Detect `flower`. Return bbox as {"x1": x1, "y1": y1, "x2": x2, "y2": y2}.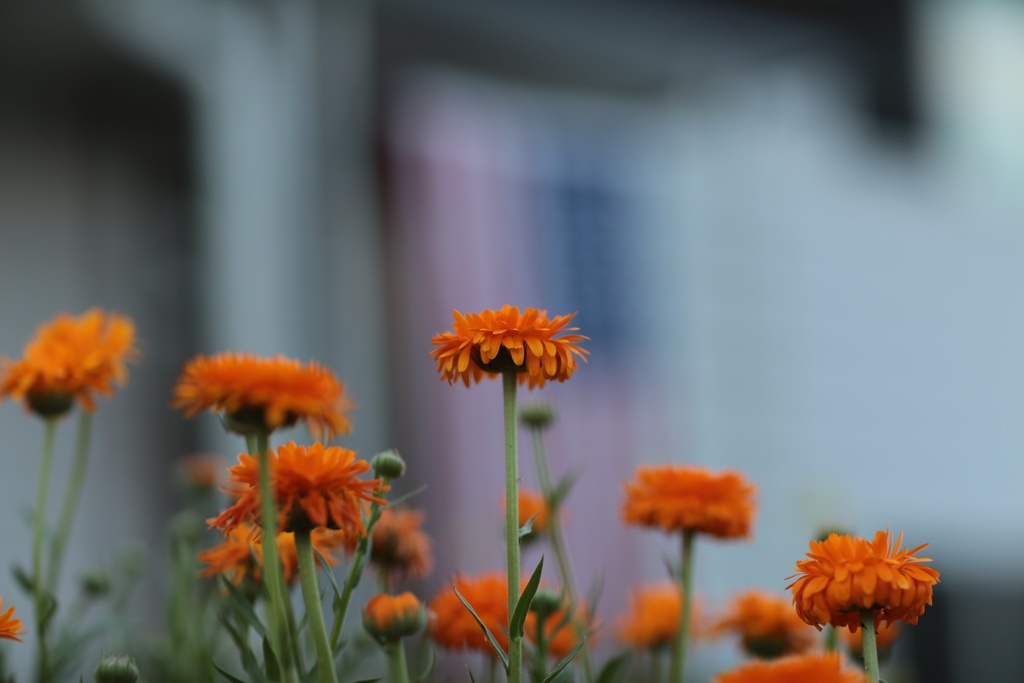
{"x1": 422, "y1": 567, "x2": 598, "y2": 657}.
